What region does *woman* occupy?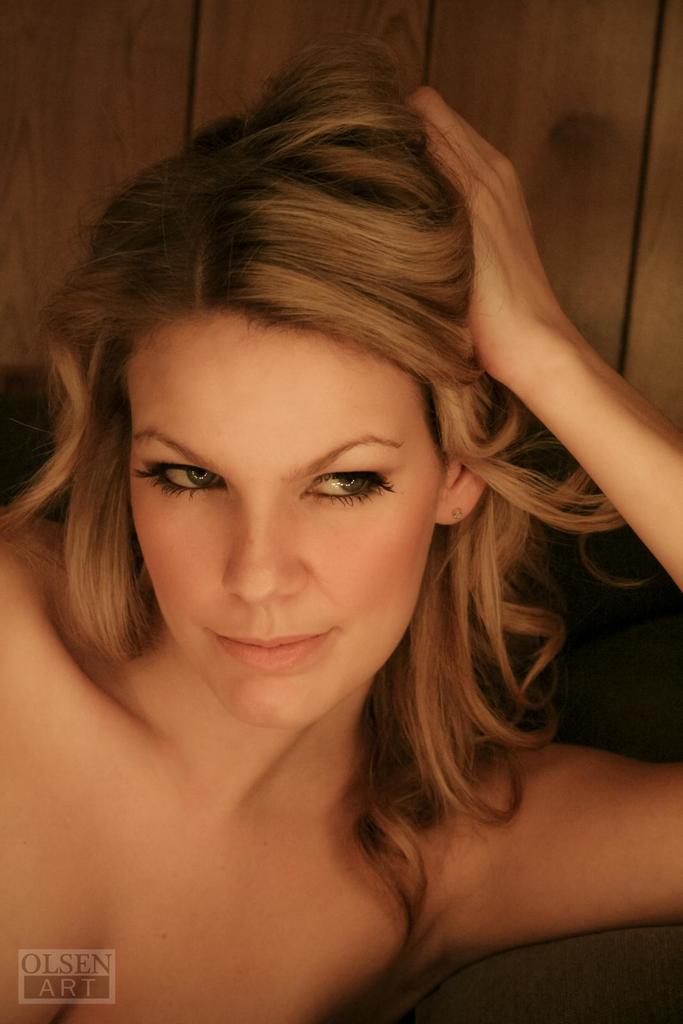
region(0, 48, 682, 1023).
